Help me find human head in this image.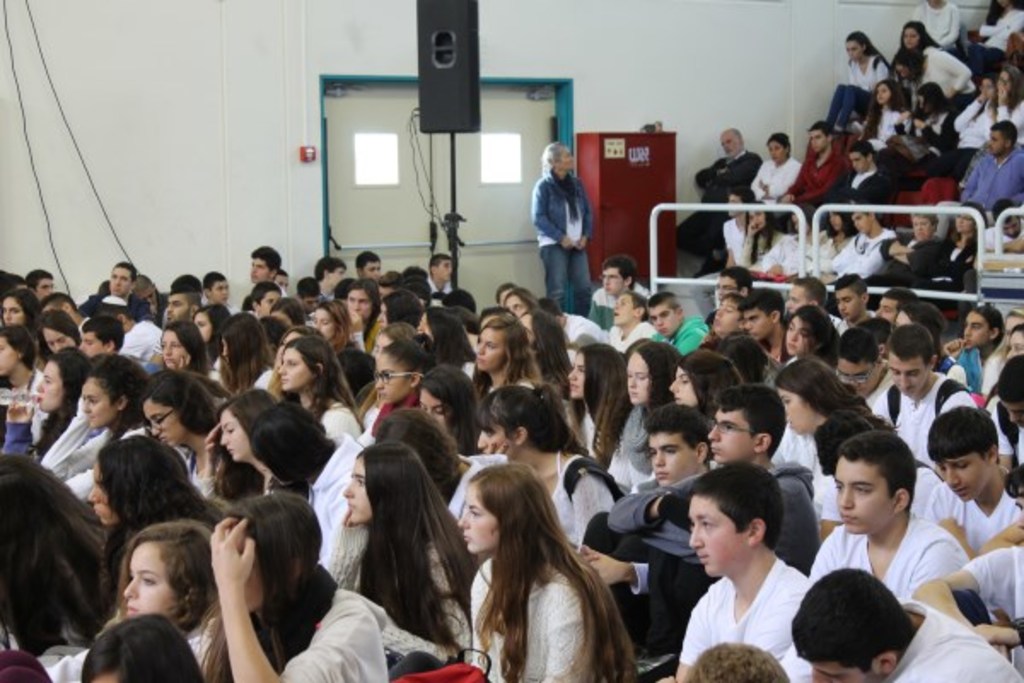
Found it: 454/466/556/555.
